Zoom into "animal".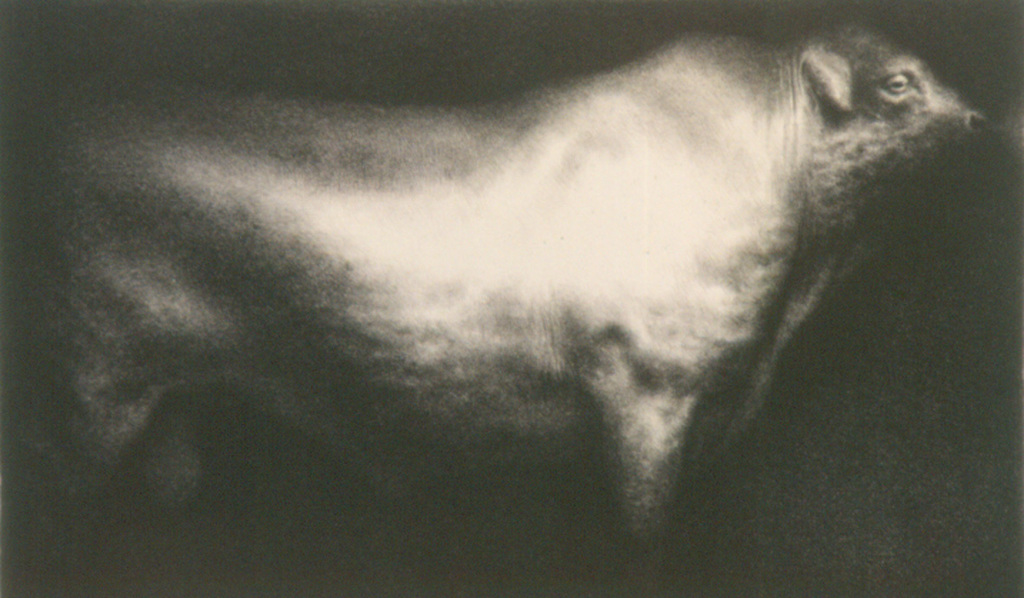
Zoom target: (x1=0, y1=20, x2=995, y2=597).
